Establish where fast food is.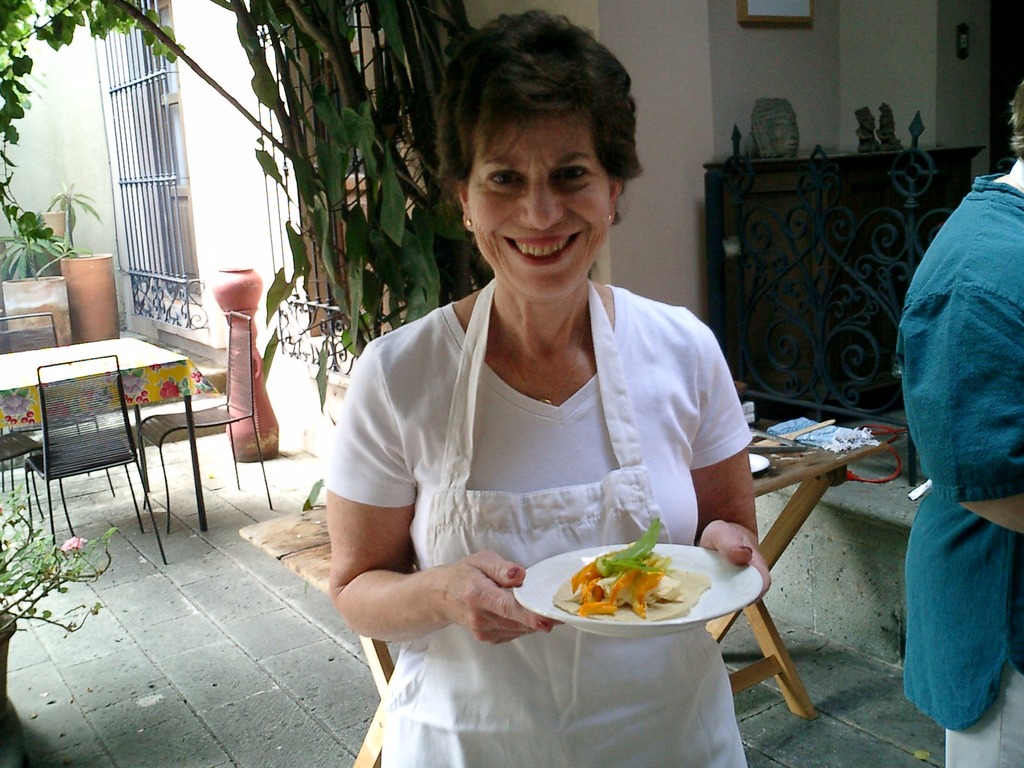
Established at bbox=(544, 522, 716, 616).
